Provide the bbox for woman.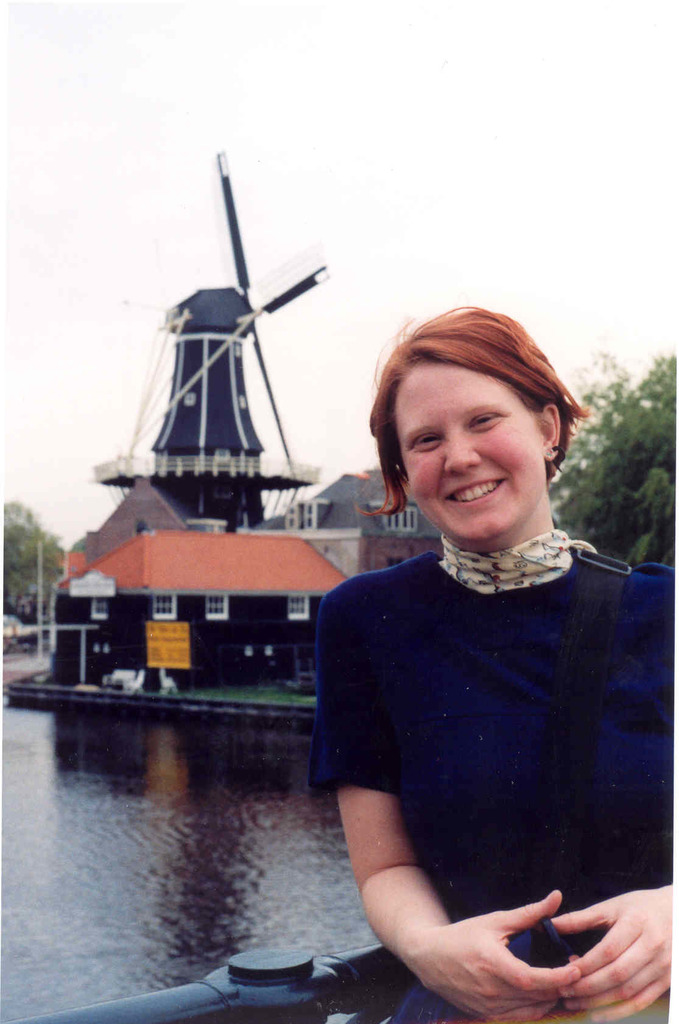
[left=305, top=306, right=678, bottom=1023].
